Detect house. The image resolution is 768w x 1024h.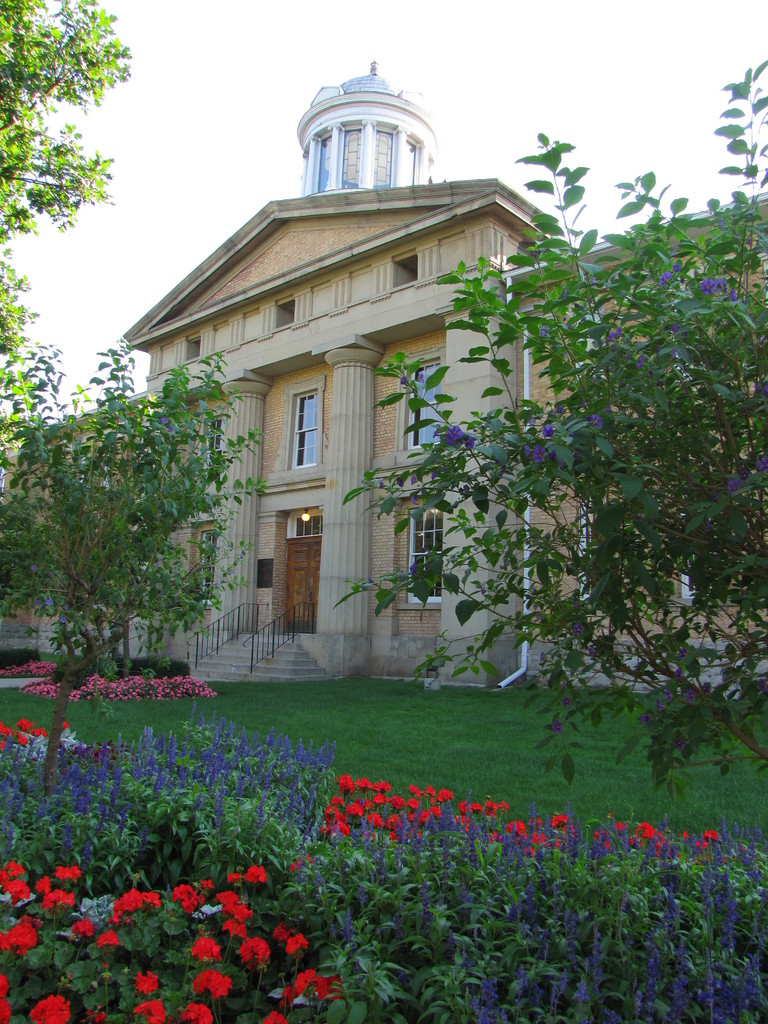
0, 61, 767, 708.
